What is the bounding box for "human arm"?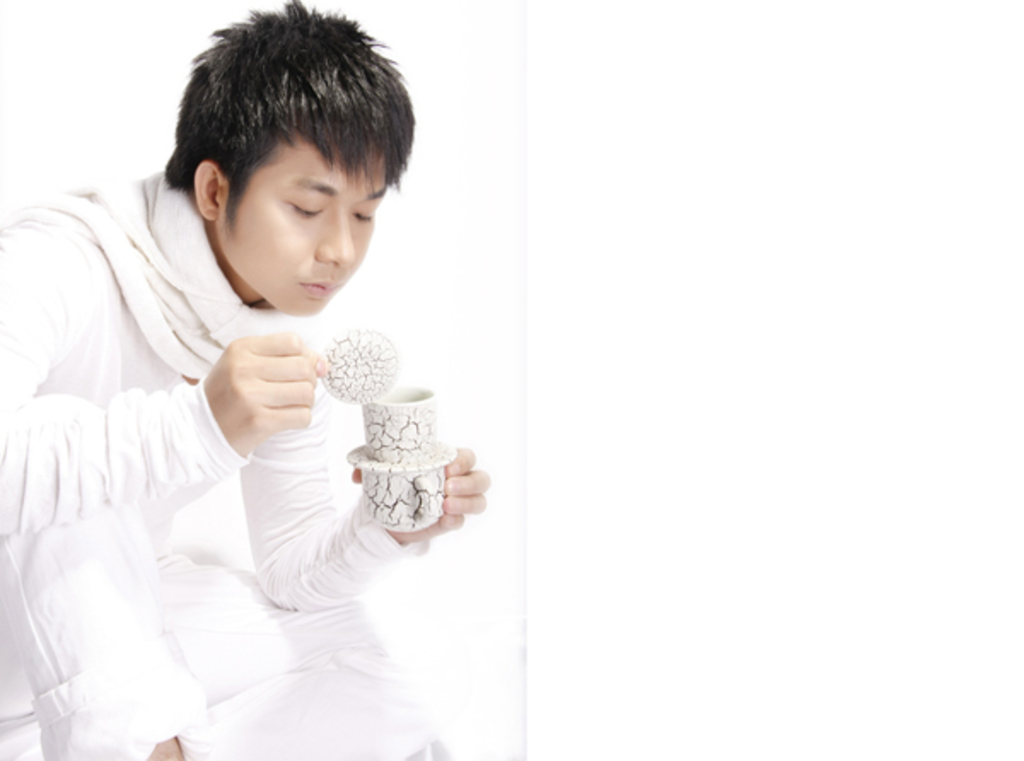
rect(251, 418, 492, 584).
